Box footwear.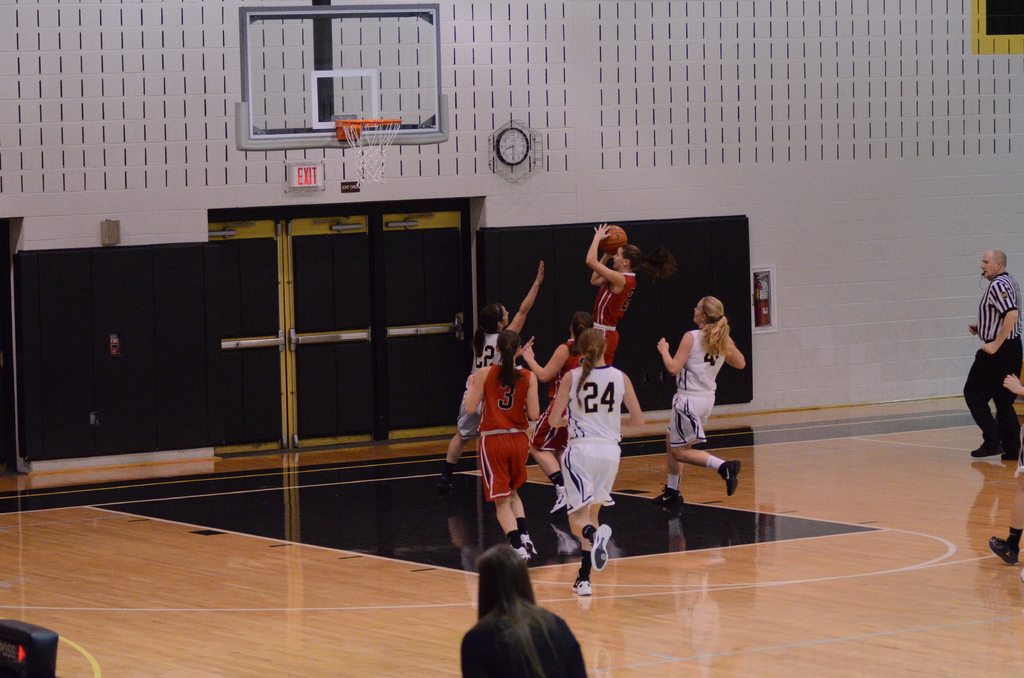
(x1=436, y1=484, x2=462, y2=498).
